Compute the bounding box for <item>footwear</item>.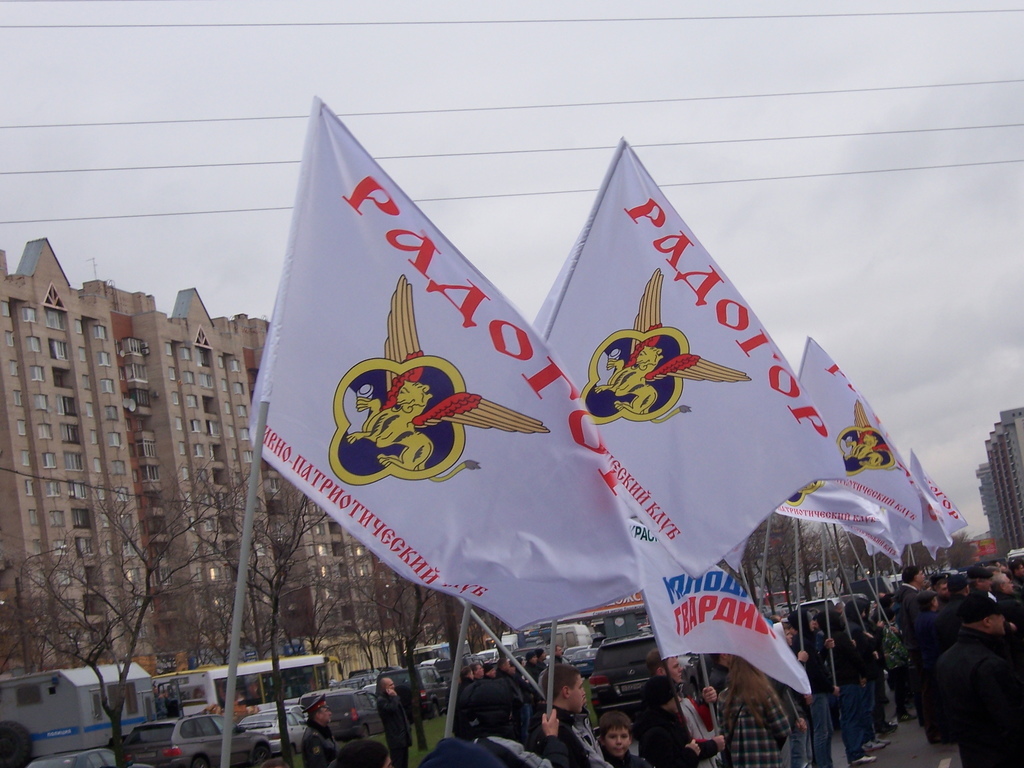
850:753:879:767.
